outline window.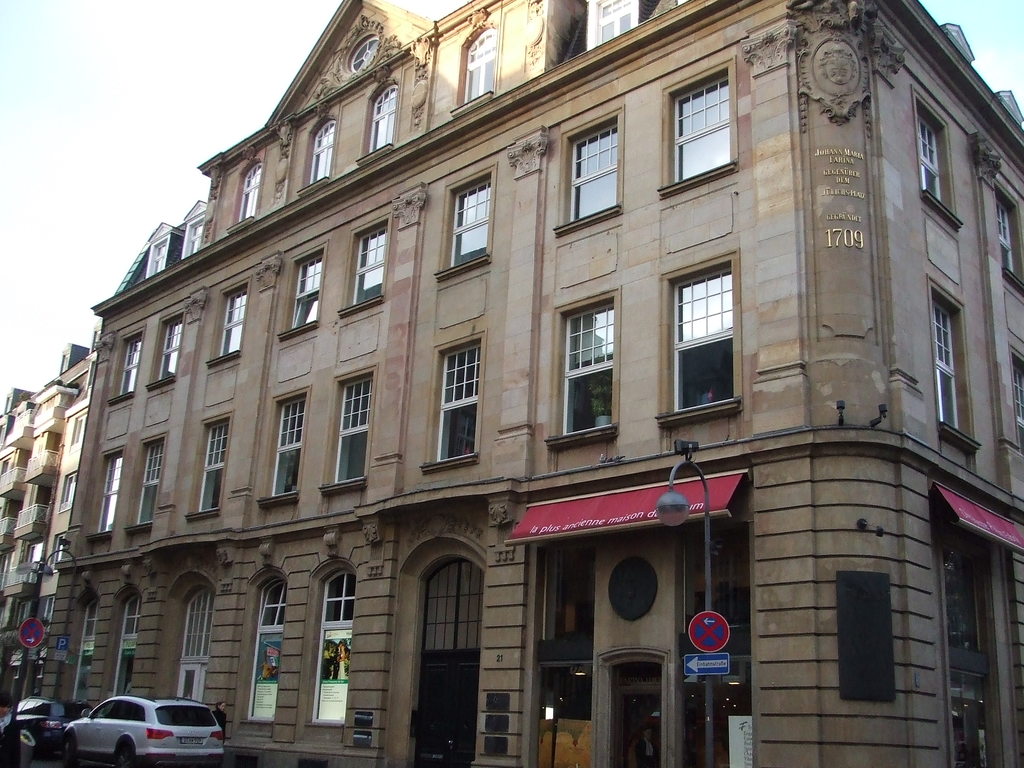
Outline: x1=670, y1=262, x2=739, y2=409.
